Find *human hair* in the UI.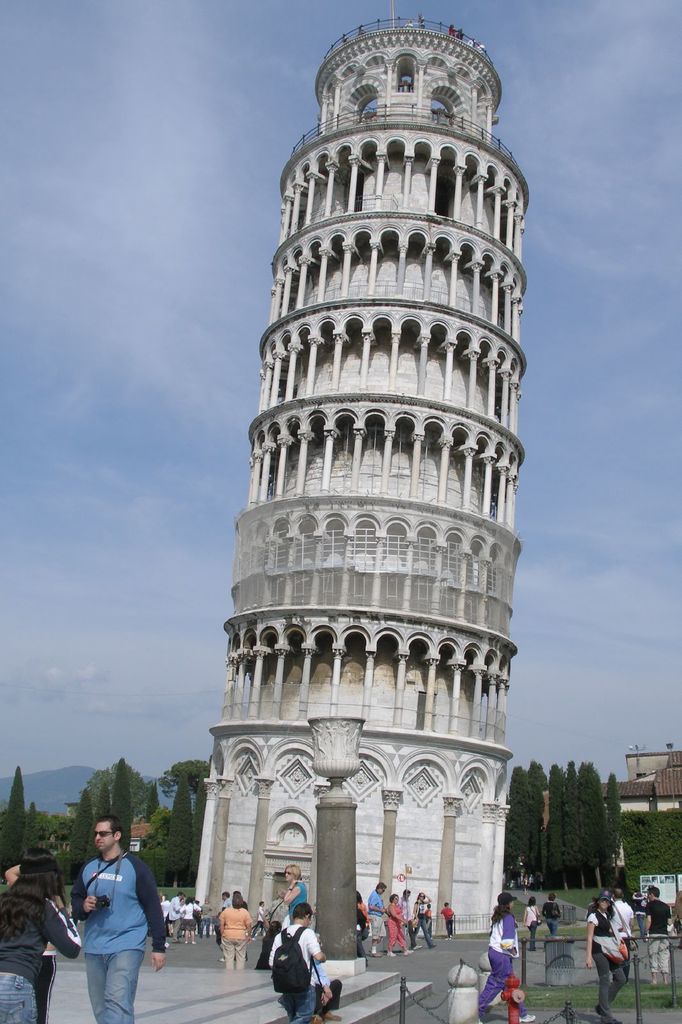
UI element at 446/902/451/908.
